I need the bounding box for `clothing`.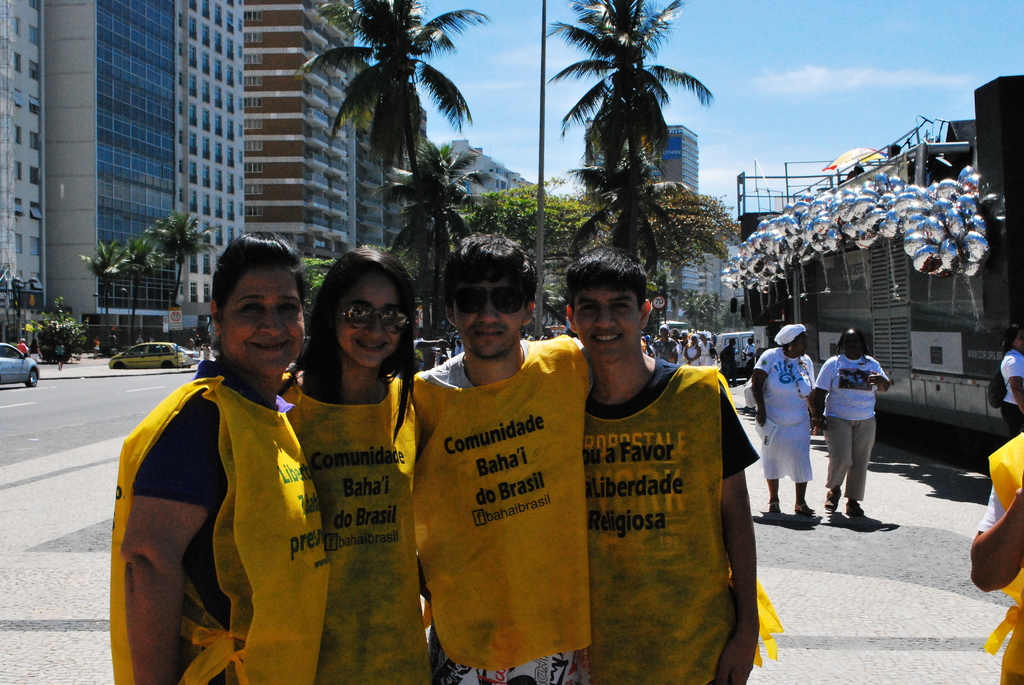
Here it is: l=977, t=427, r=1023, b=684.
